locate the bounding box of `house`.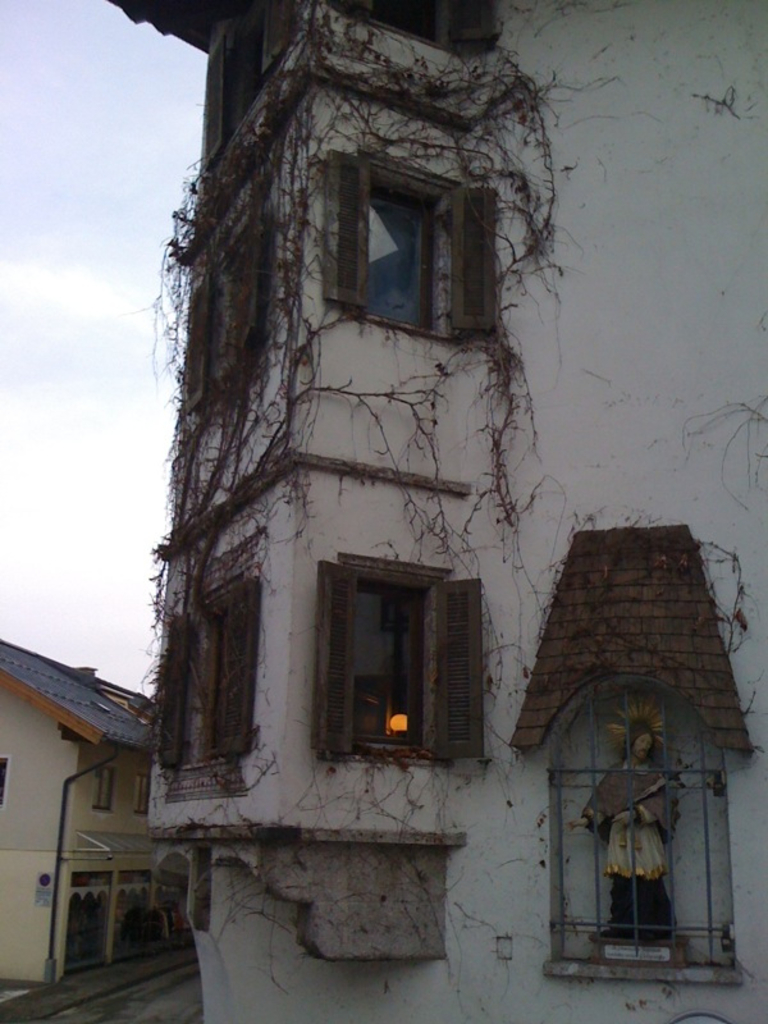
Bounding box: <bbox>118, 0, 767, 1023</bbox>.
